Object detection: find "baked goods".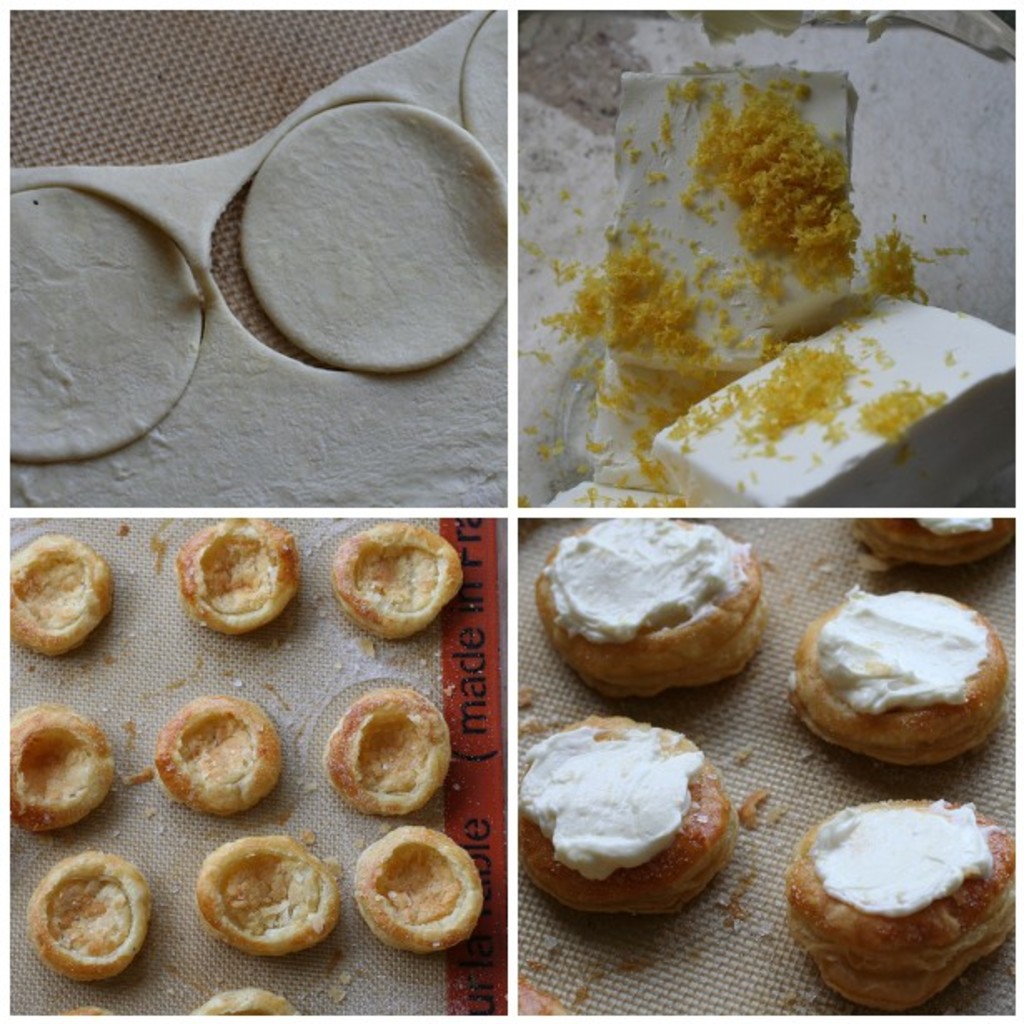
{"x1": 649, "y1": 293, "x2": 1022, "y2": 508}.
